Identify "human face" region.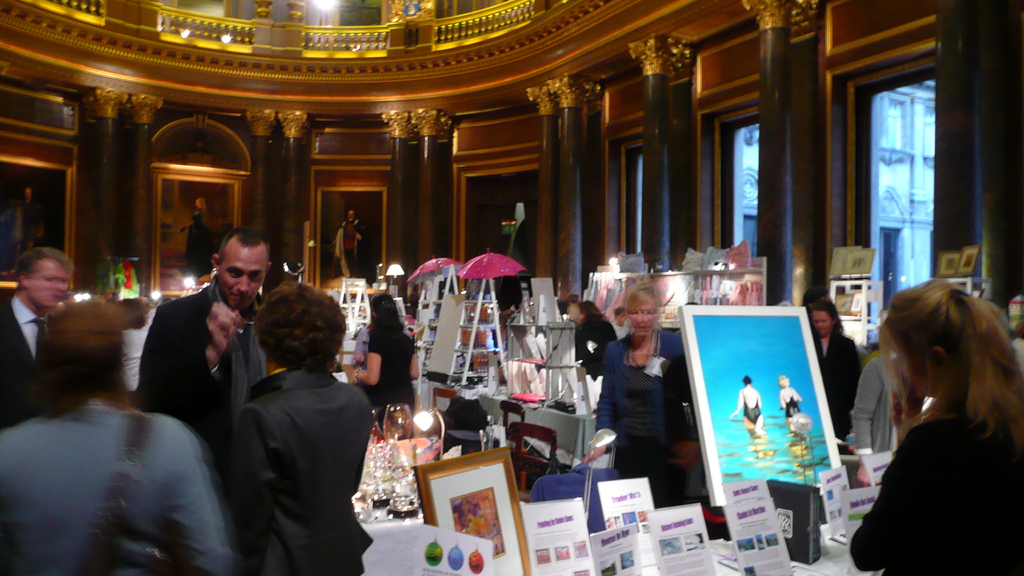
Region: bbox=[811, 309, 833, 337].
